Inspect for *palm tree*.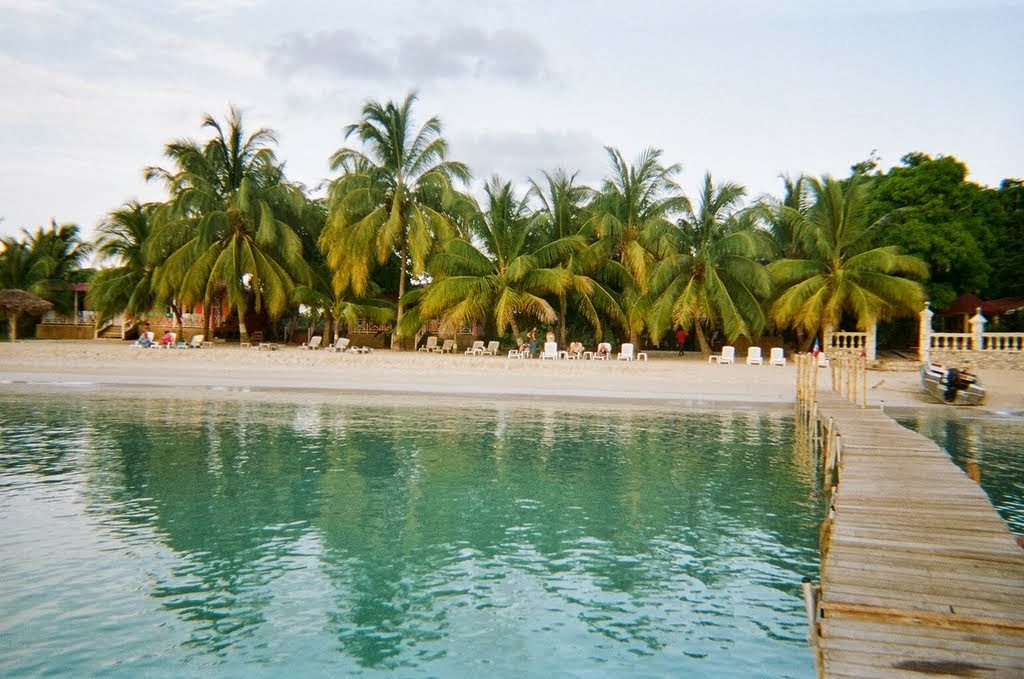
Inspection: detection(323, 96, 468, 340).
